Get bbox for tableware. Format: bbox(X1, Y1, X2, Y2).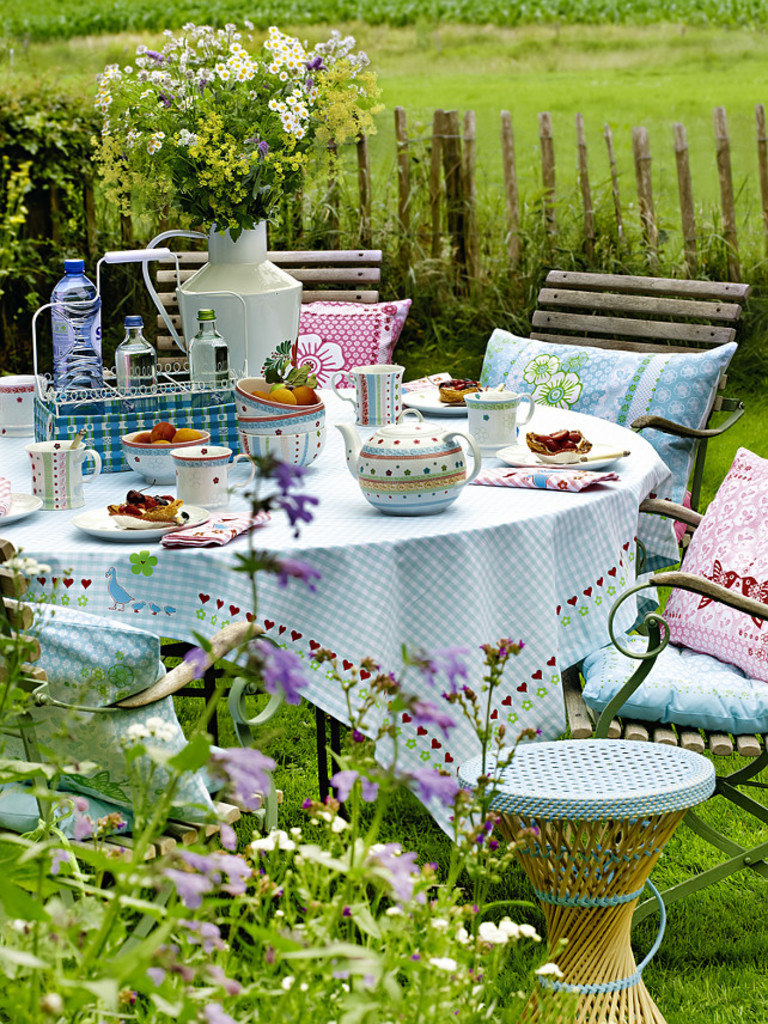
bbox(495, 419, 620, 470).
